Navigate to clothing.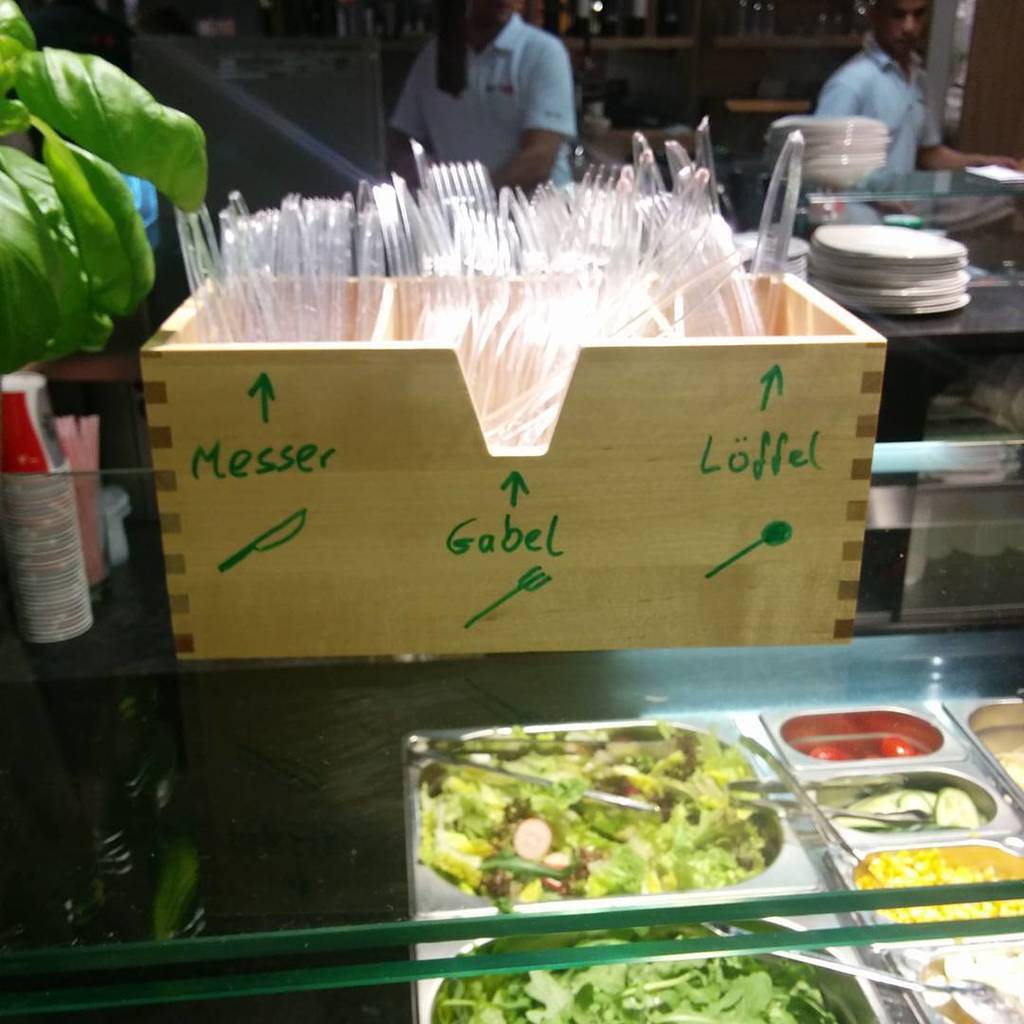
Navigation target: [384, 0, 586, 175].
